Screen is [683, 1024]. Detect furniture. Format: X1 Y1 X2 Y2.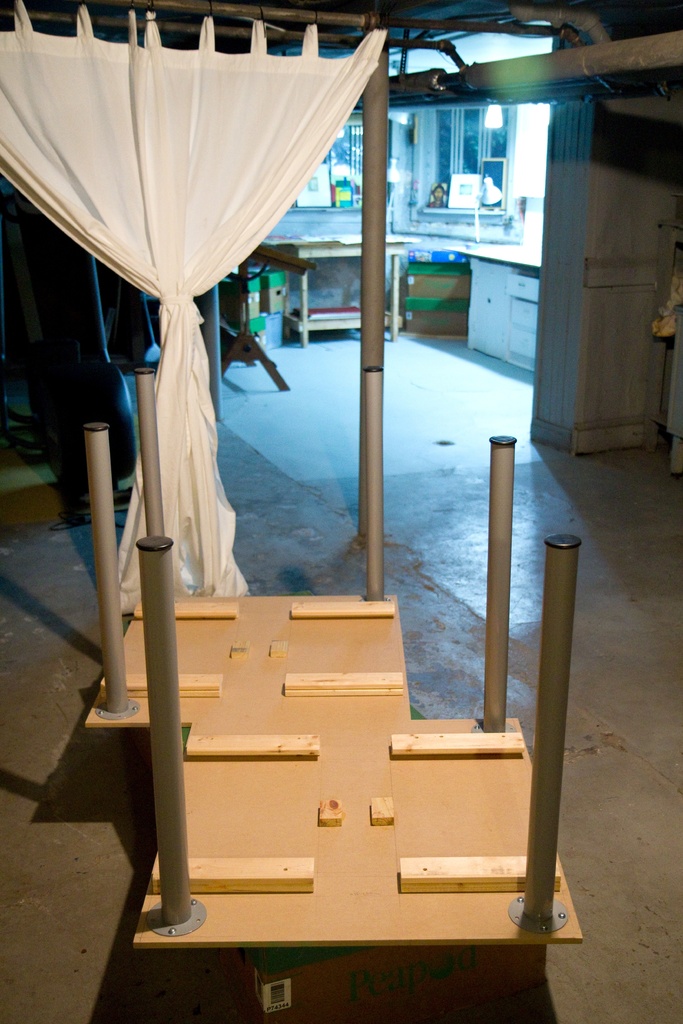
131 433 582 952.
